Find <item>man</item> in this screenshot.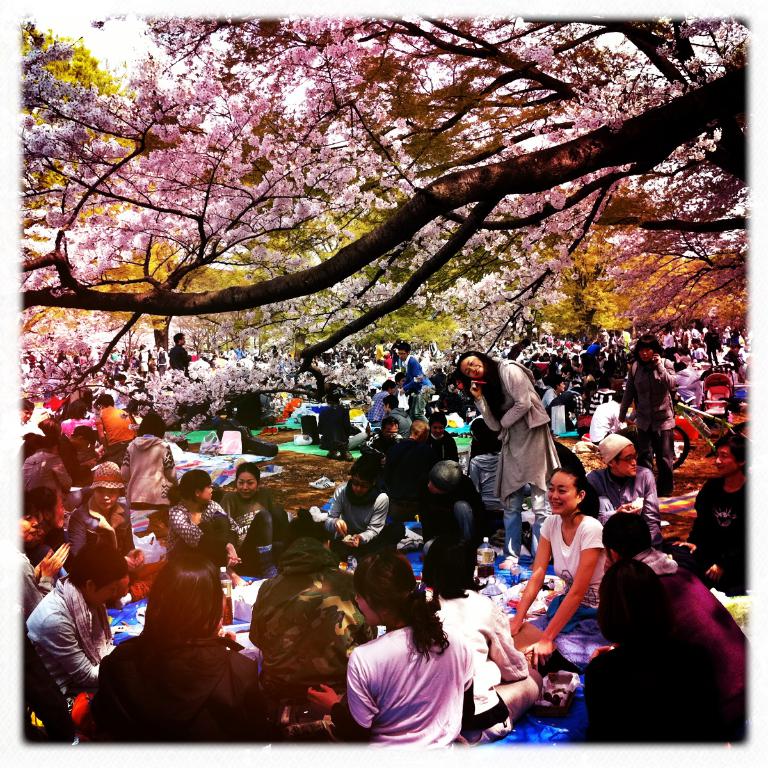
The bounding box for <item>man</item> is box(418, 413, 460, 468).
